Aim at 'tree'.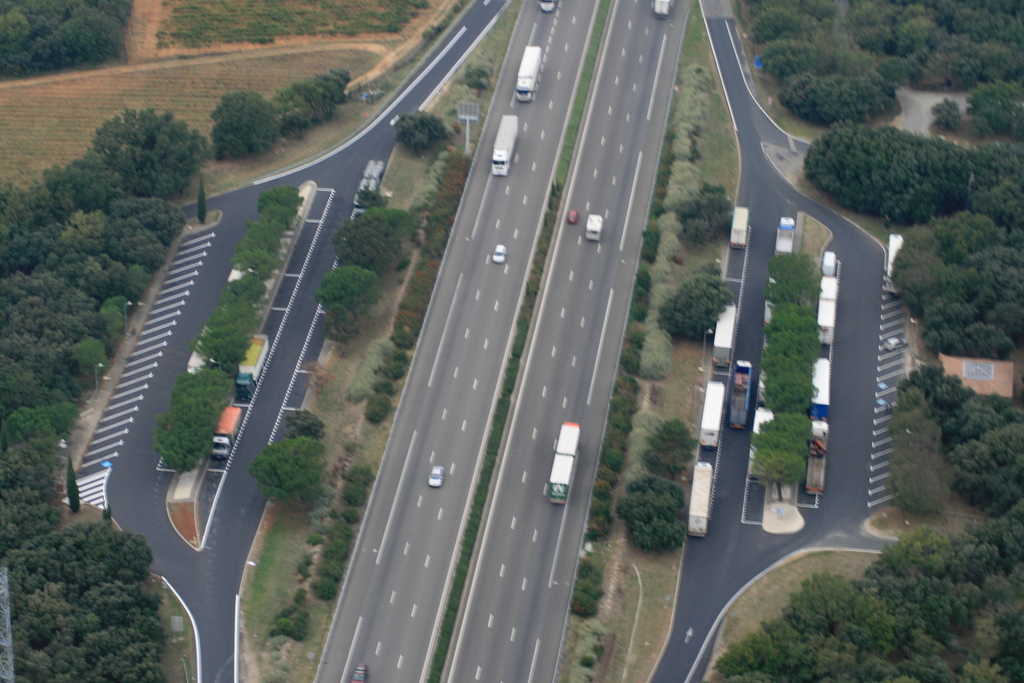
Aimed at x1=205 y1=273 x2=255 y2=377.
